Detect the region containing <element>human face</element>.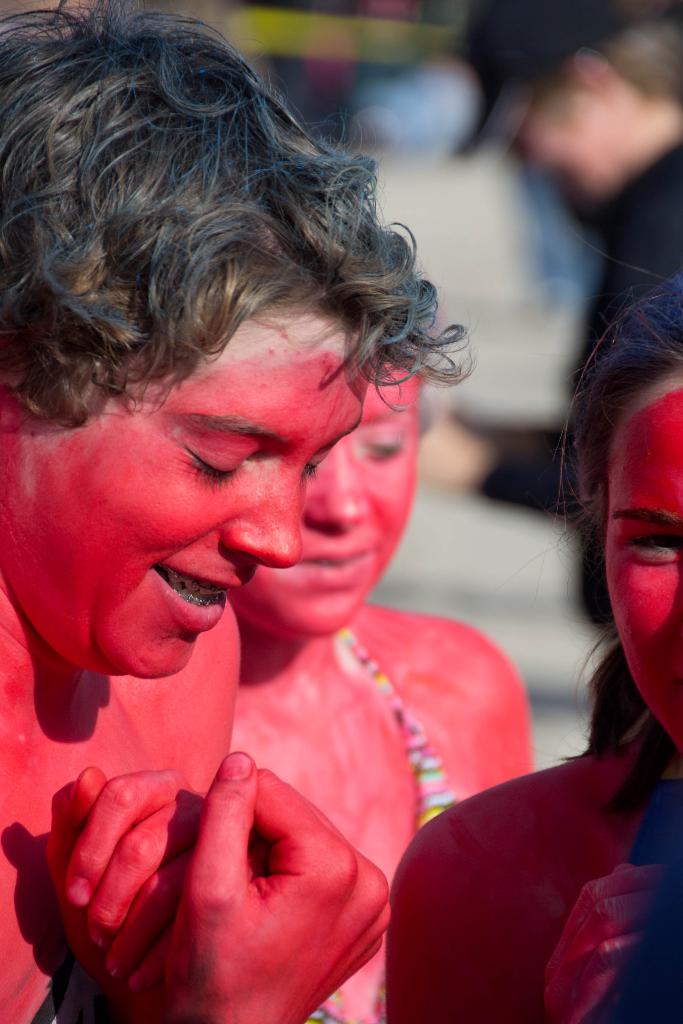
box=[520, 73, 648, 192].
